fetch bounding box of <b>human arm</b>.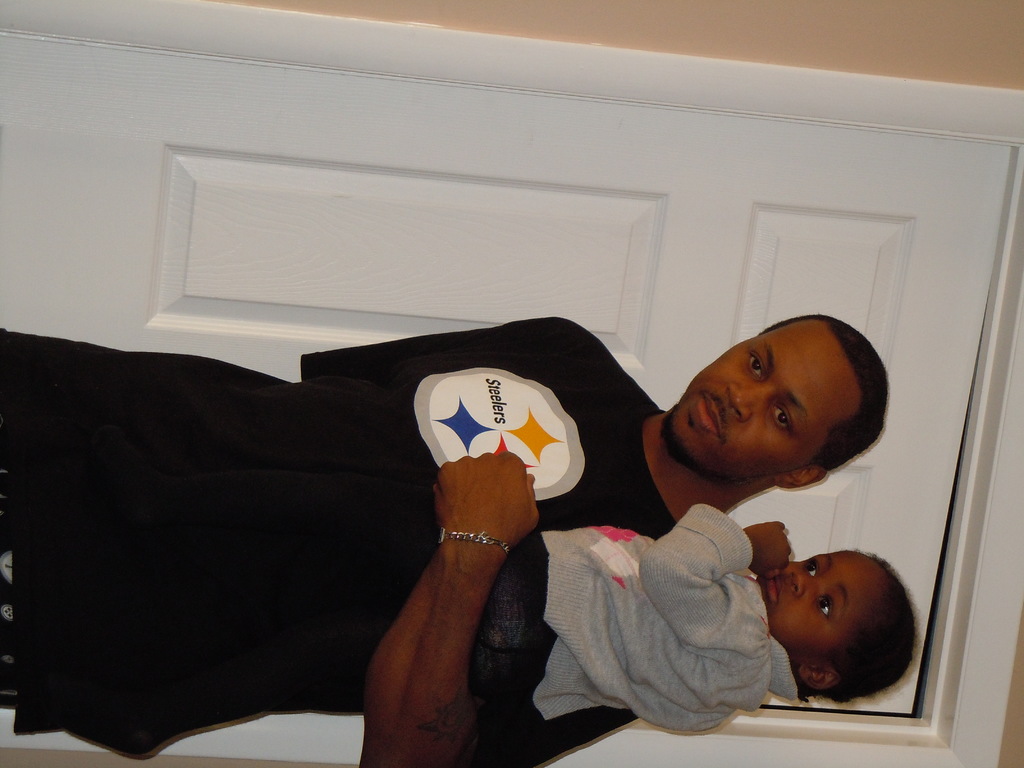
Bbox: BBox(344, 440, 716, 767).
